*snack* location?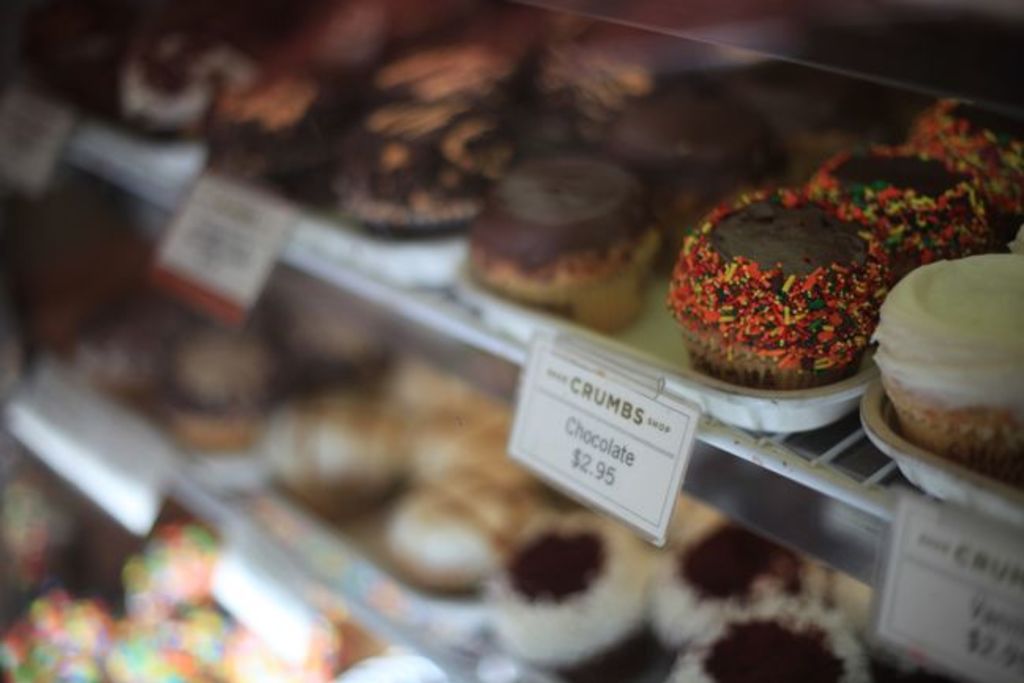
box=[869, 252, 1016, 467]
